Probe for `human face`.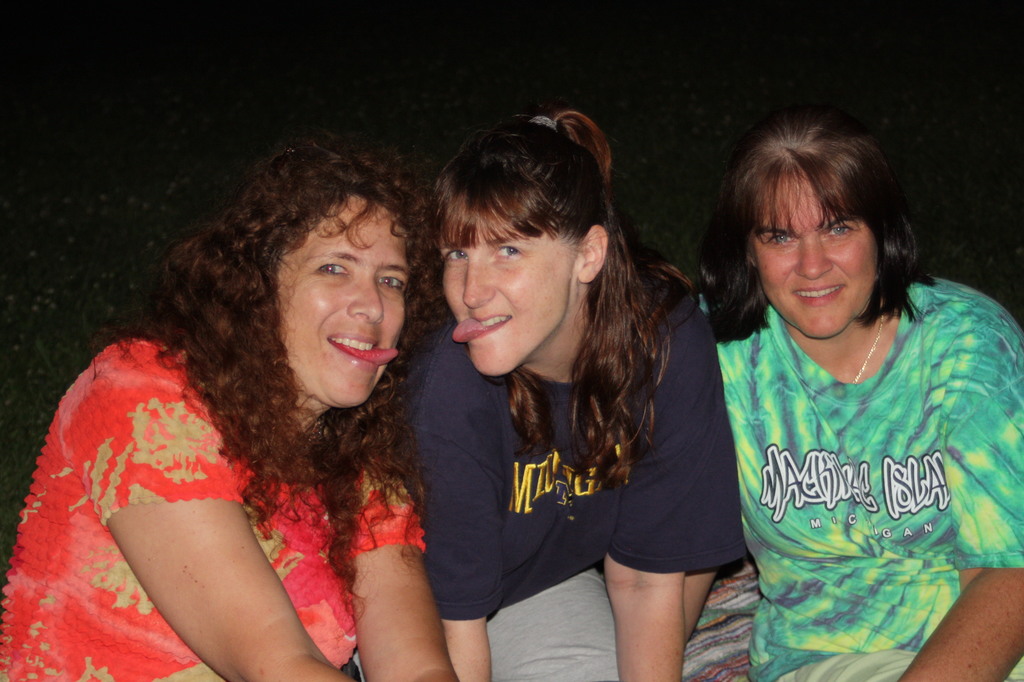
Probe result: crop(441, 206, 573, 374).
